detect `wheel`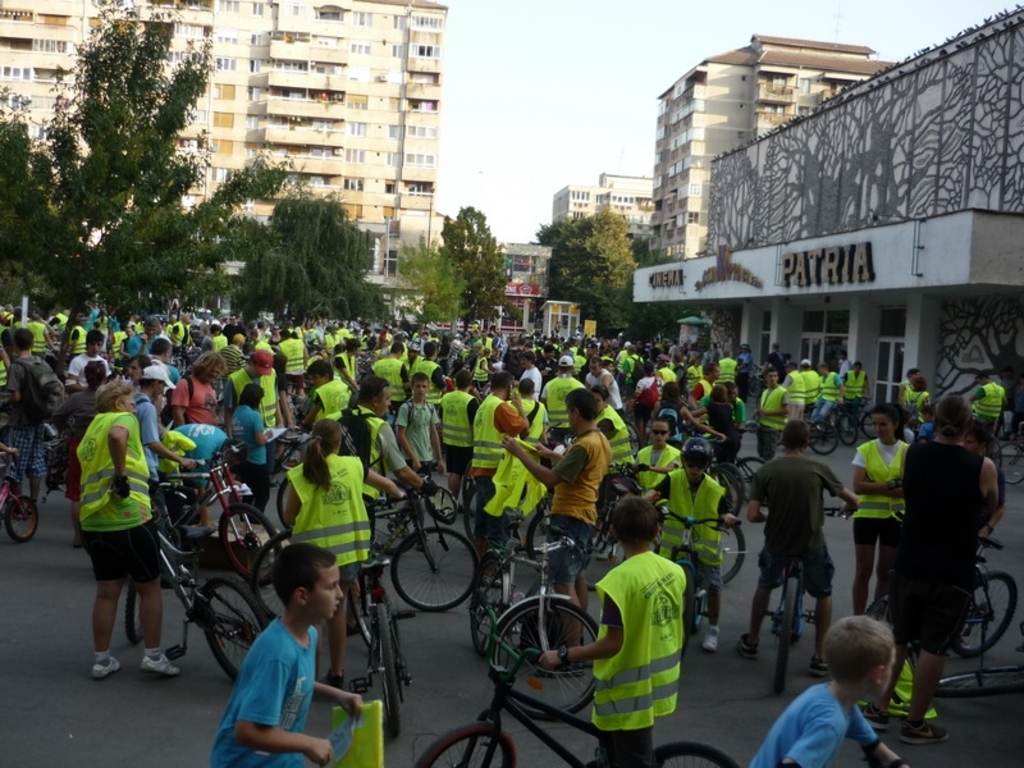
<region>955, 567, 1016, 657</region>
